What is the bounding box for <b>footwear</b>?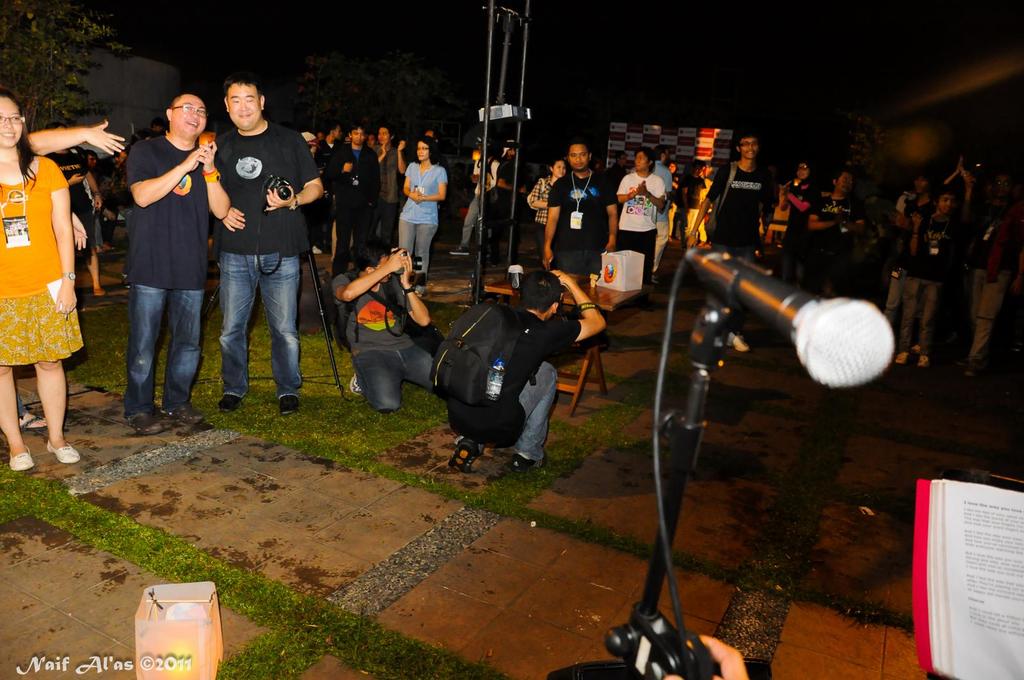
164 405 206 427.
